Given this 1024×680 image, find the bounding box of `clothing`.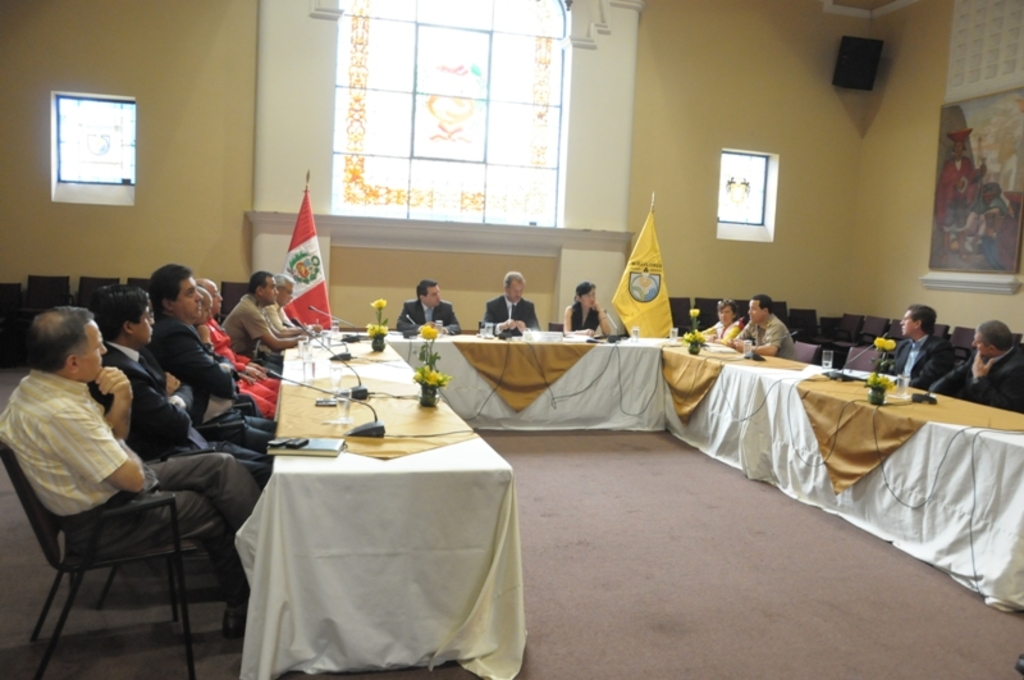
<bbox>486, 292, 543, 327</bbox>.
